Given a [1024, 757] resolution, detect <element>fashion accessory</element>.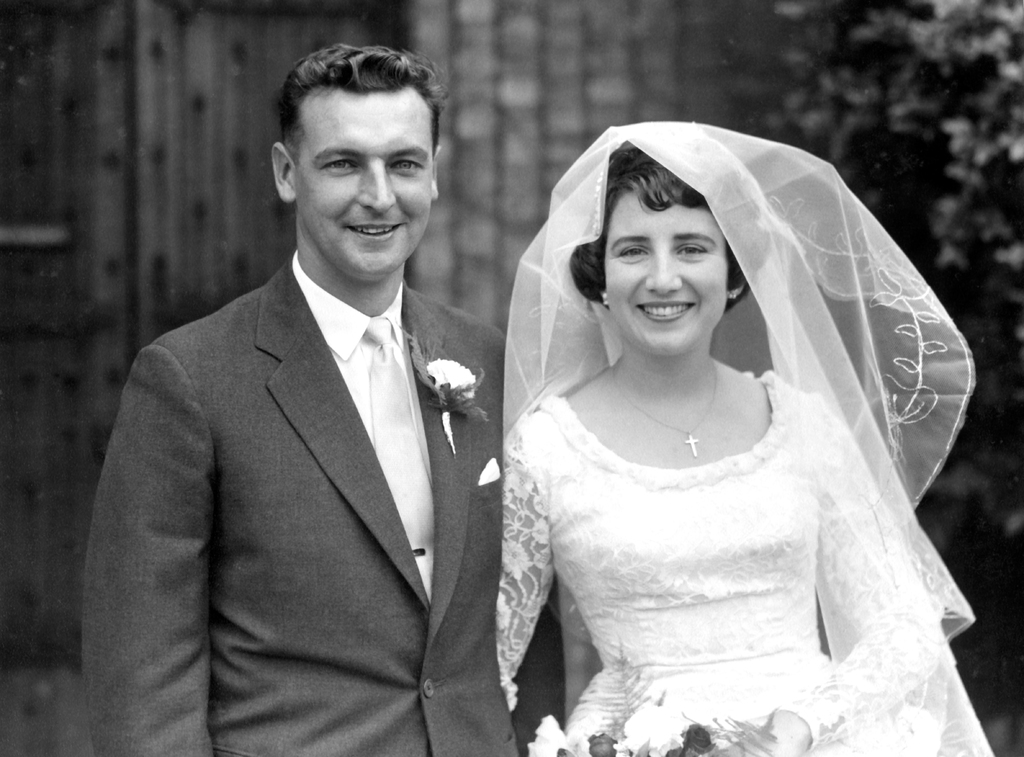
(362,314,441,596).
